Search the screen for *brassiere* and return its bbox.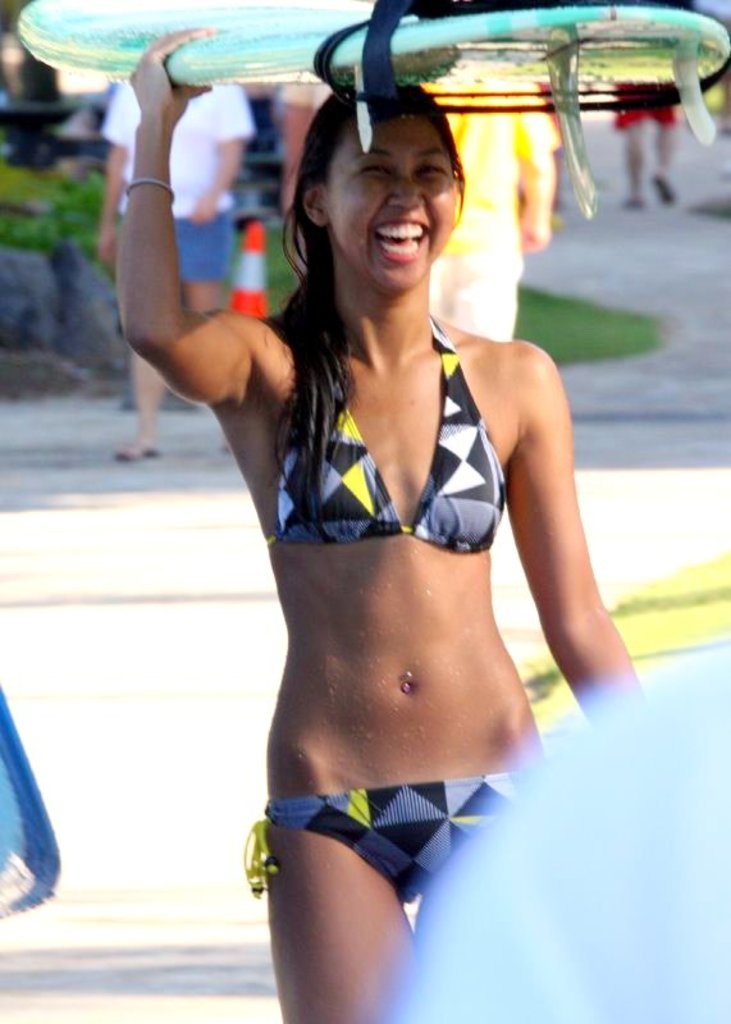
Found: Rect(251, 315, 533, 600).
